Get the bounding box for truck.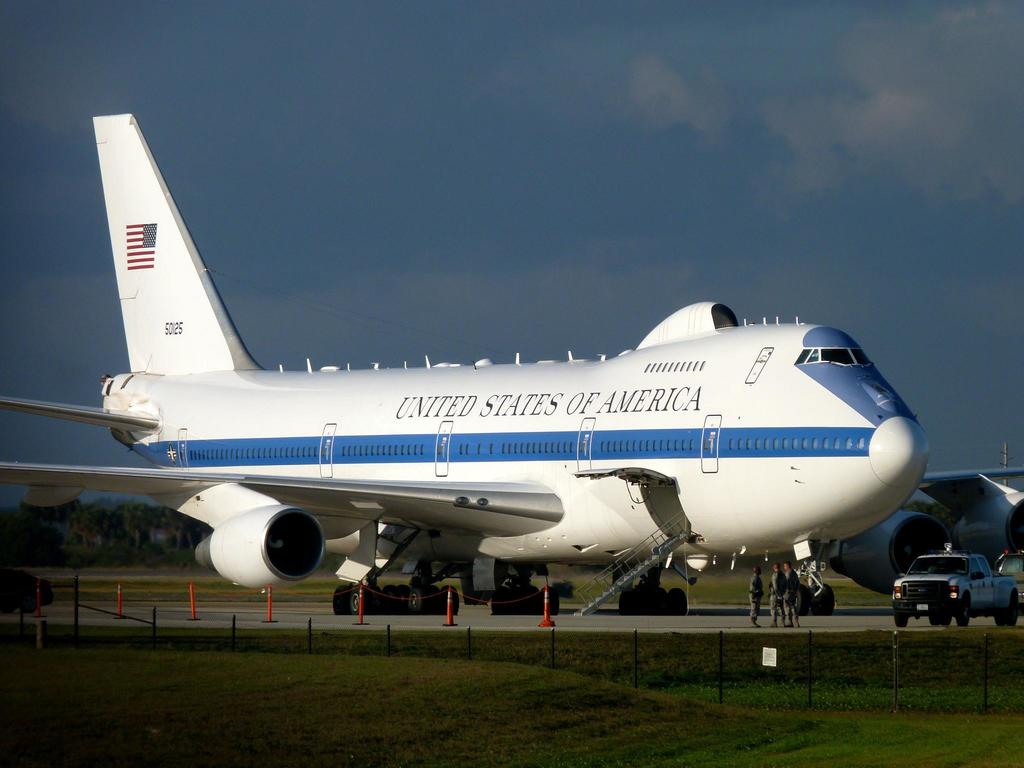
Rect(892, 537, 1013, 638).
